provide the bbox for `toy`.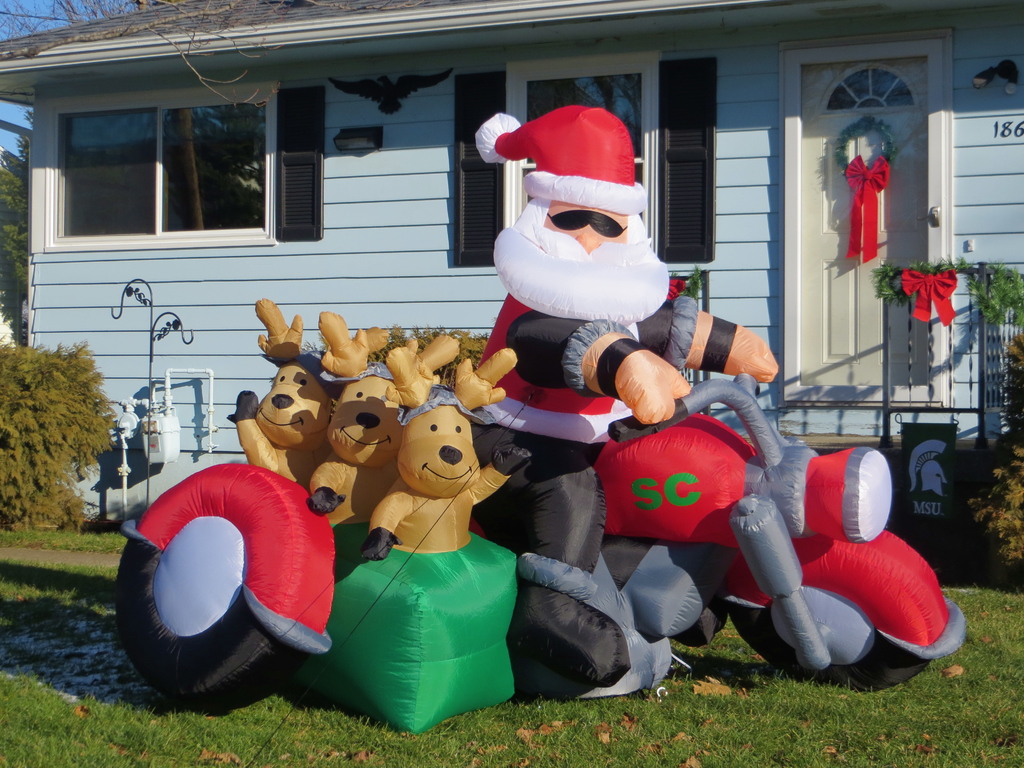
detection(305, 307, 394, 525).
